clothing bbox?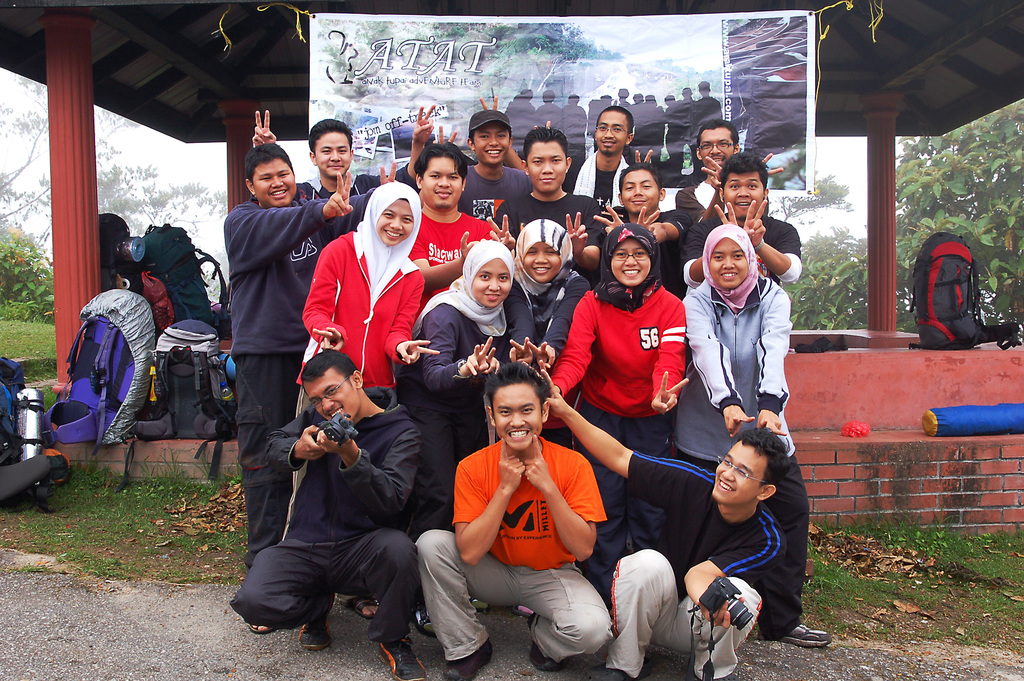
box(499, 175, 607, 262)
